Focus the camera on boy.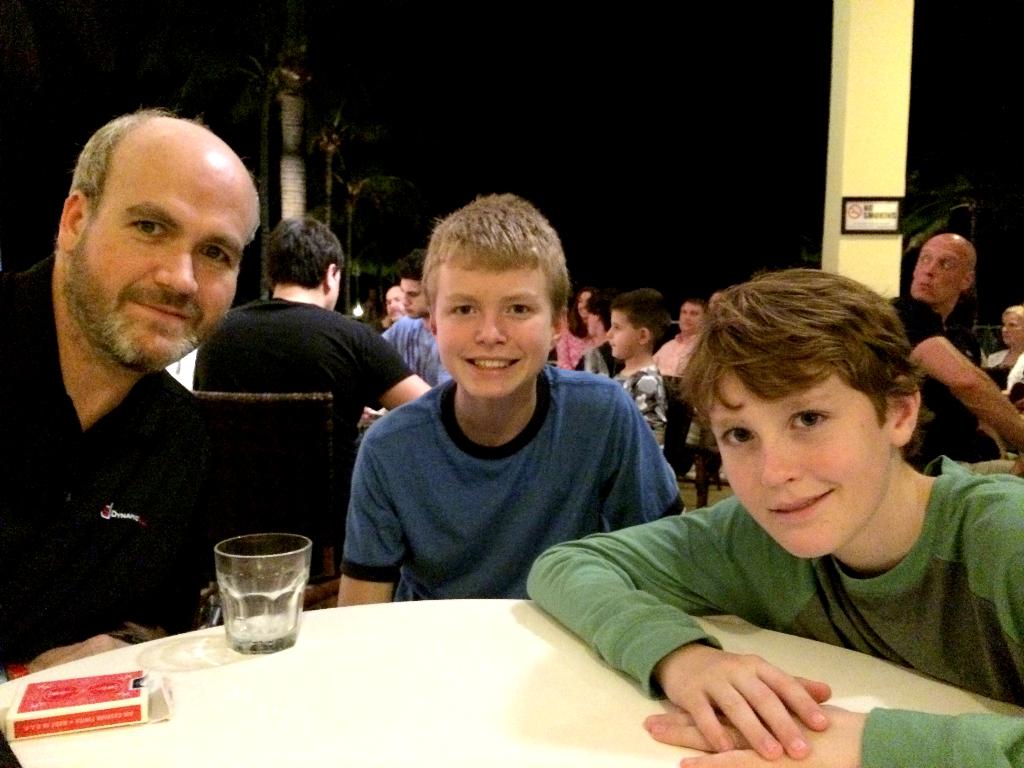
Focus region: 607:287:671:451.
